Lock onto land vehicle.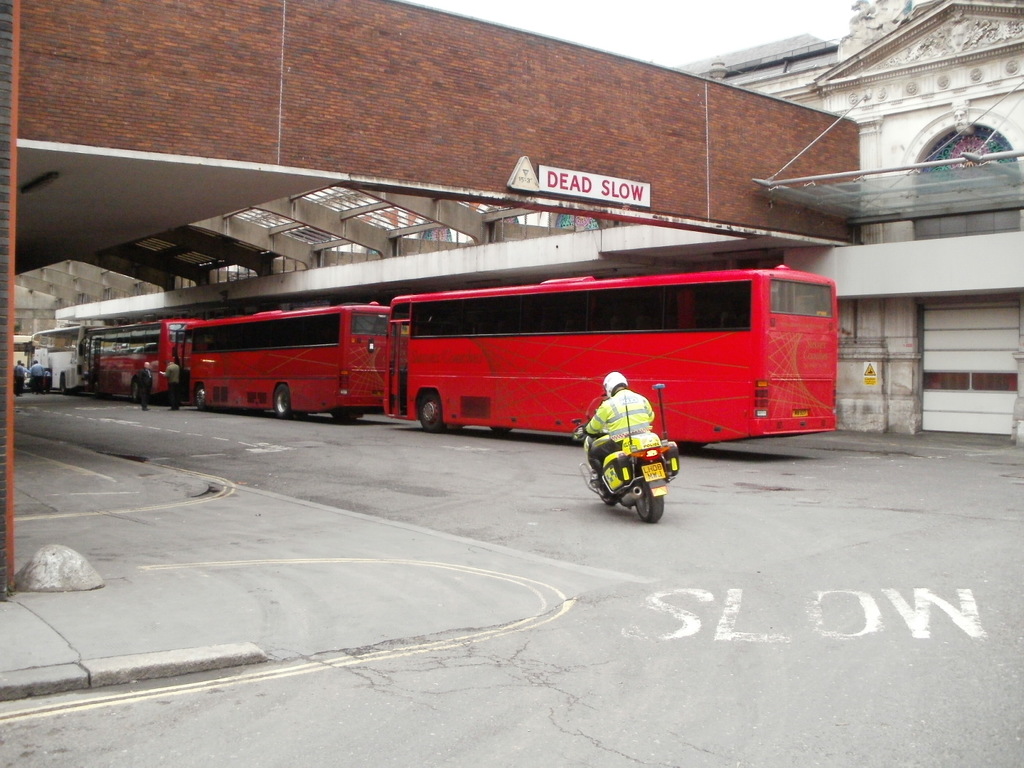
Locked: (left=587, top=424, right=680, bottom=531).
